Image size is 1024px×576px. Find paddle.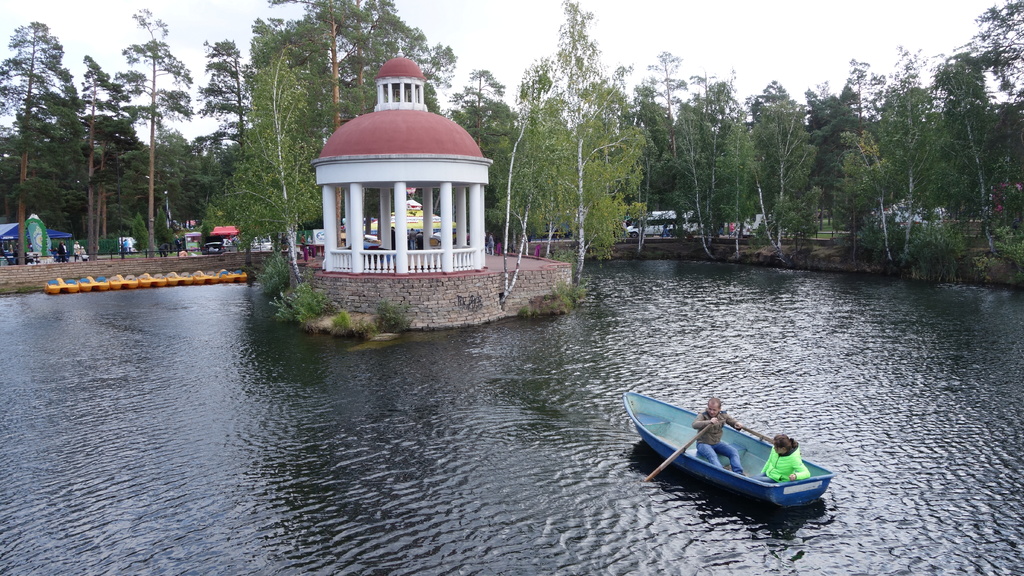
bbox=(644, 426, 711, 481).
